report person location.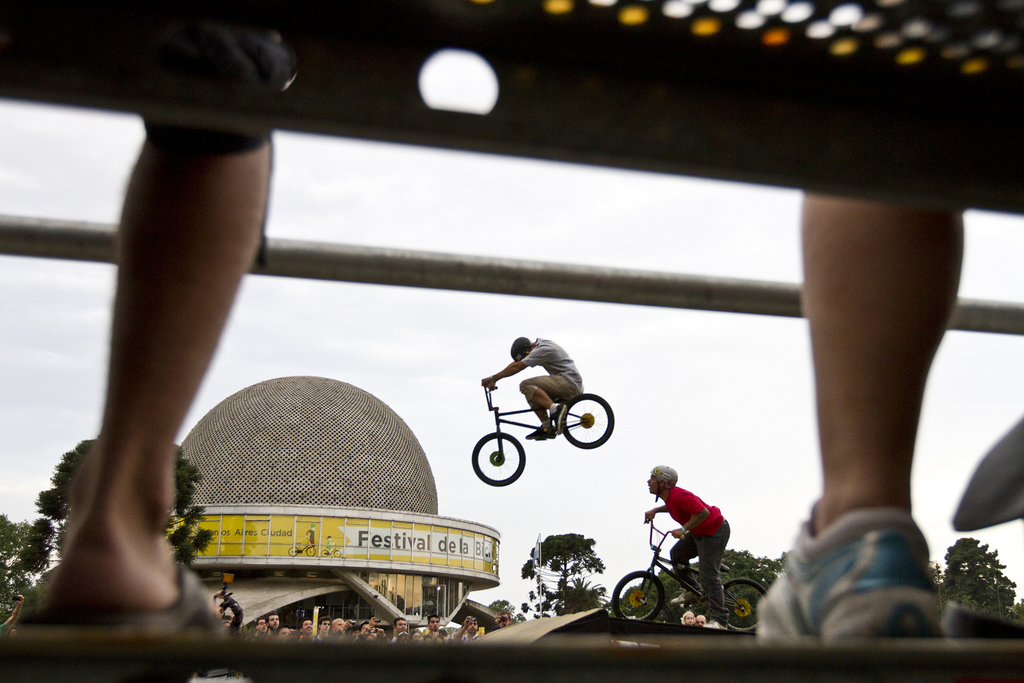
Report: select_region(682, 608, 695, 620).
